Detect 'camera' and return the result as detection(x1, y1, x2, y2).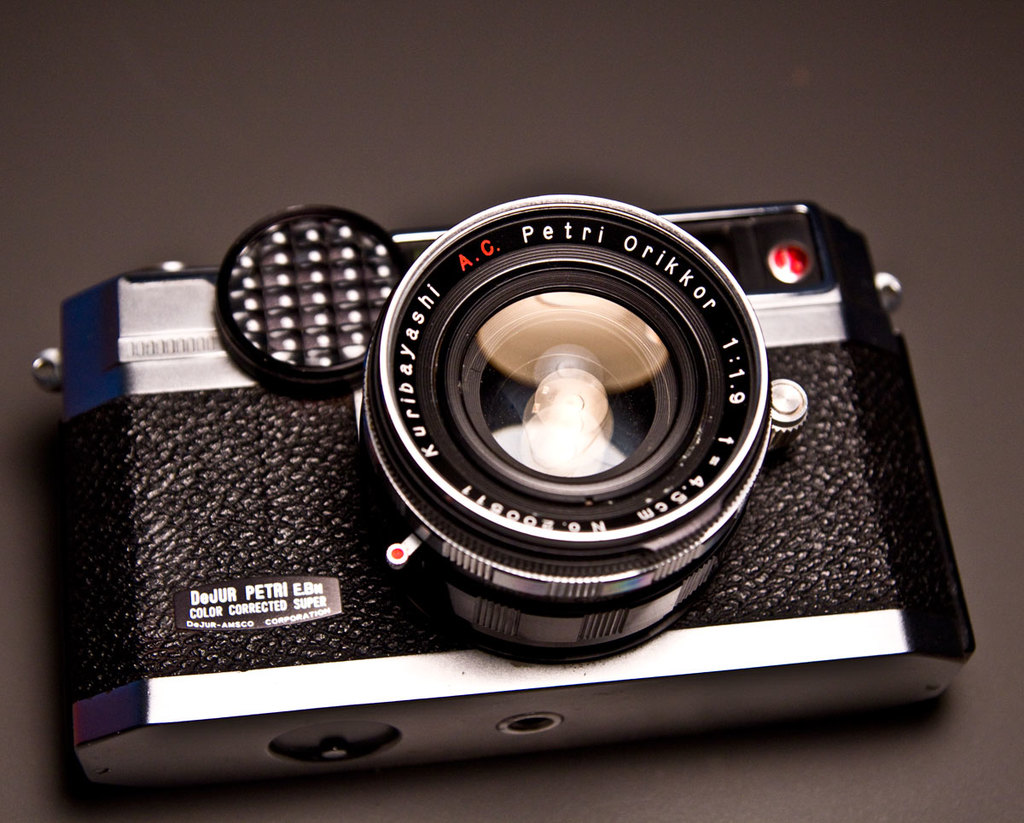
detection(40, 154, 1023, 803).
